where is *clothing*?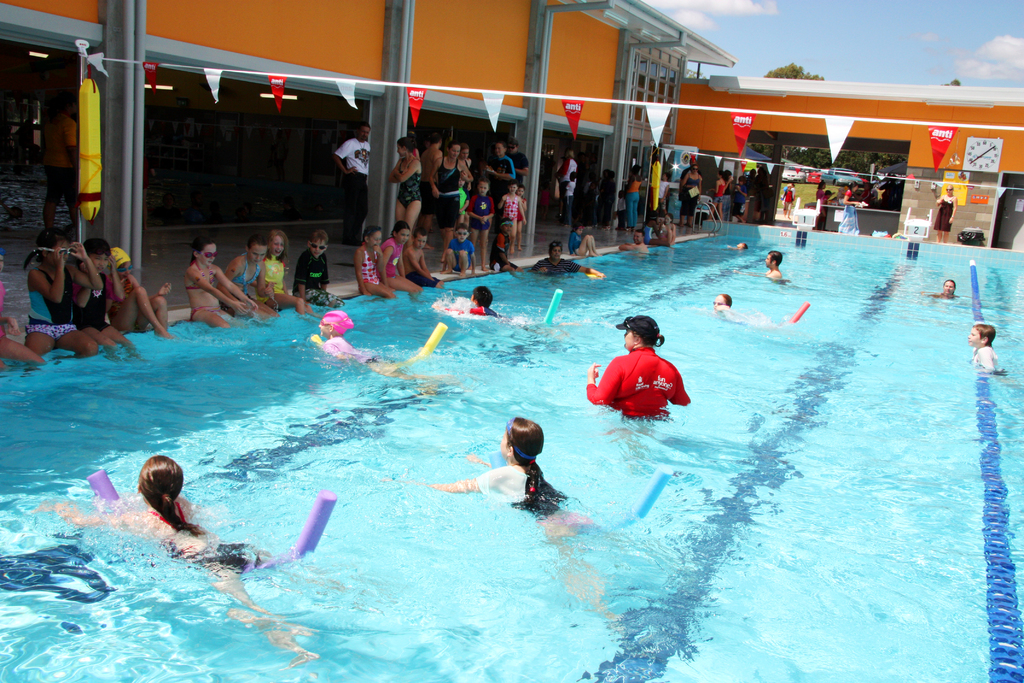
bbox=[0, 287, 6, 338].
